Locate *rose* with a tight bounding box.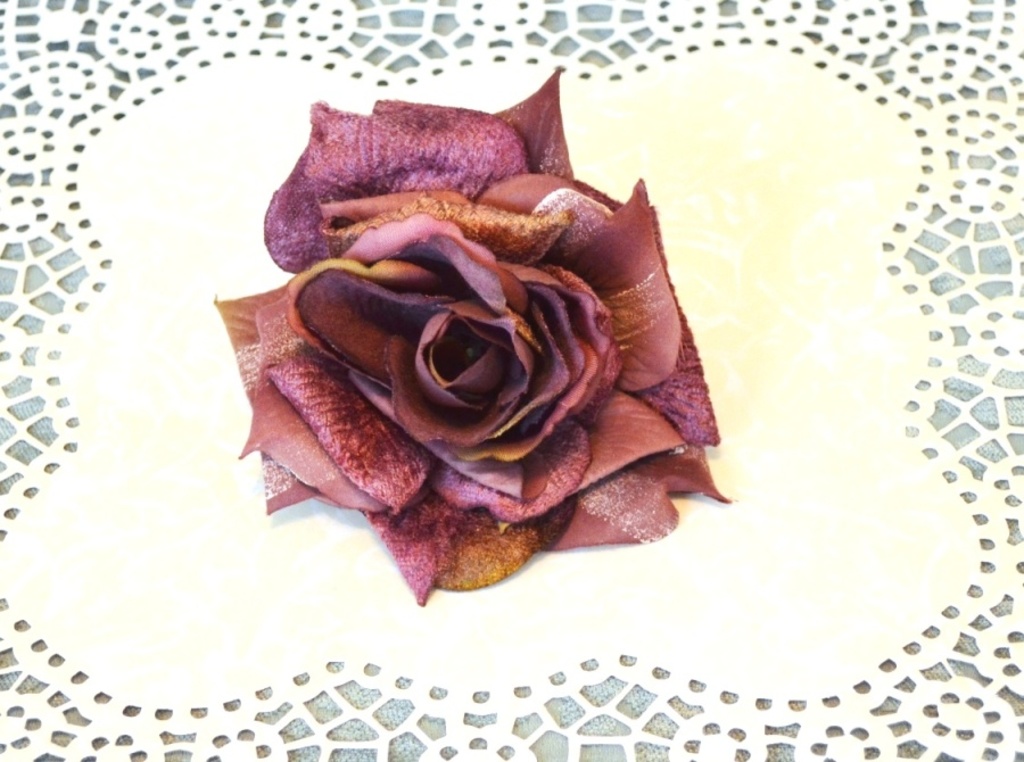
[left=206, top=68, right=732, bottom=611].
